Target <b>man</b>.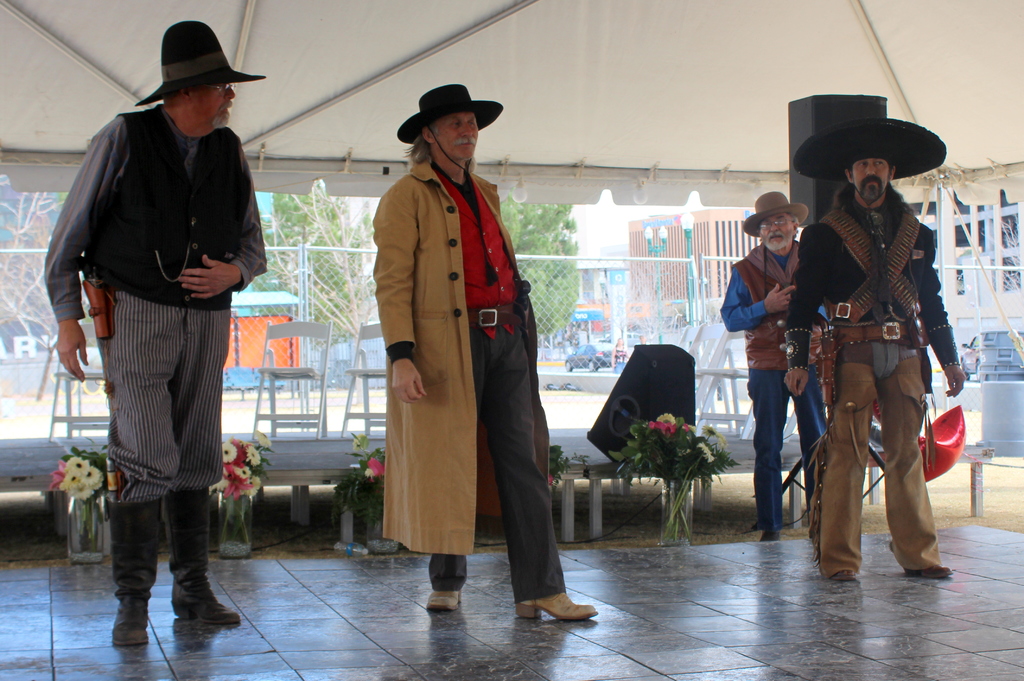
Target region: bbox=[39, 16, 264, 643].
